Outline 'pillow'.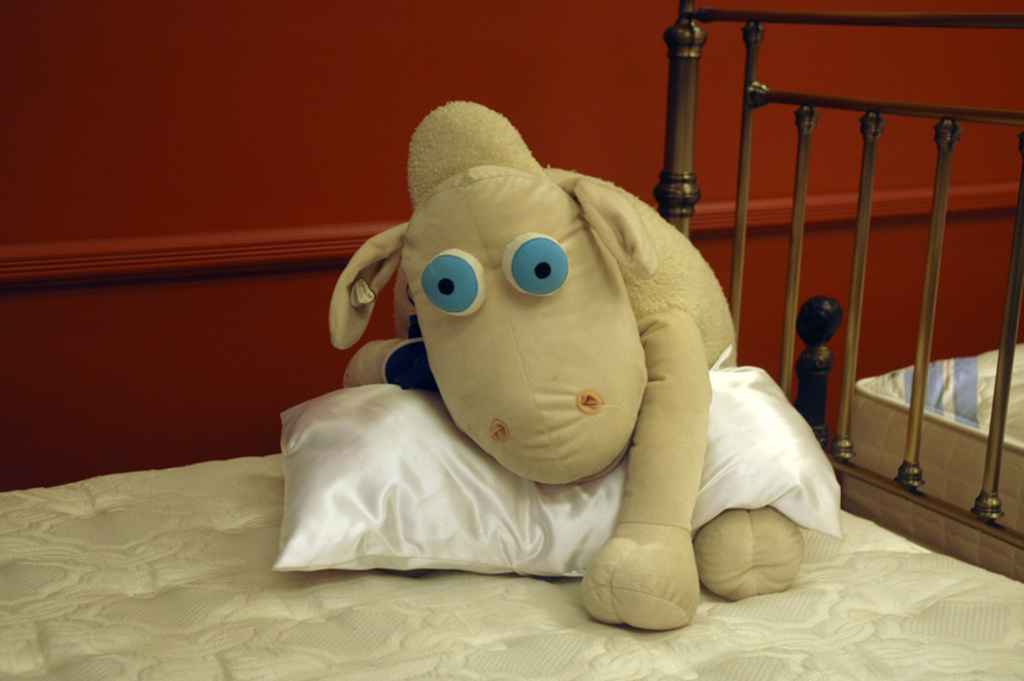
Outline: select_region(268, 361, 841, 571).
